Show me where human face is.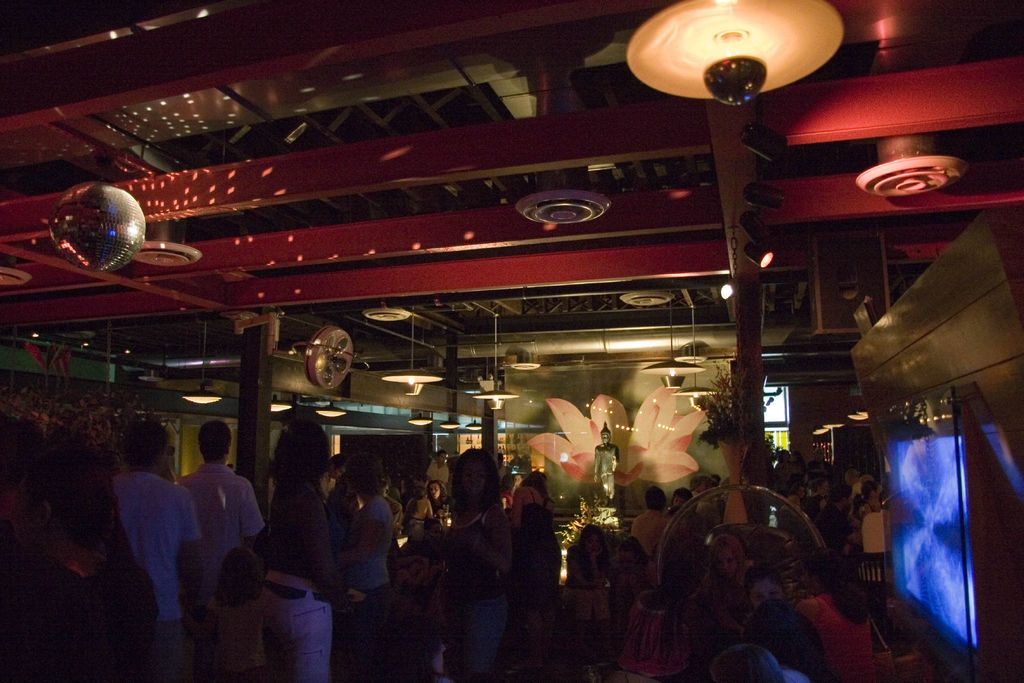
human face is at 750 577 780 605.
